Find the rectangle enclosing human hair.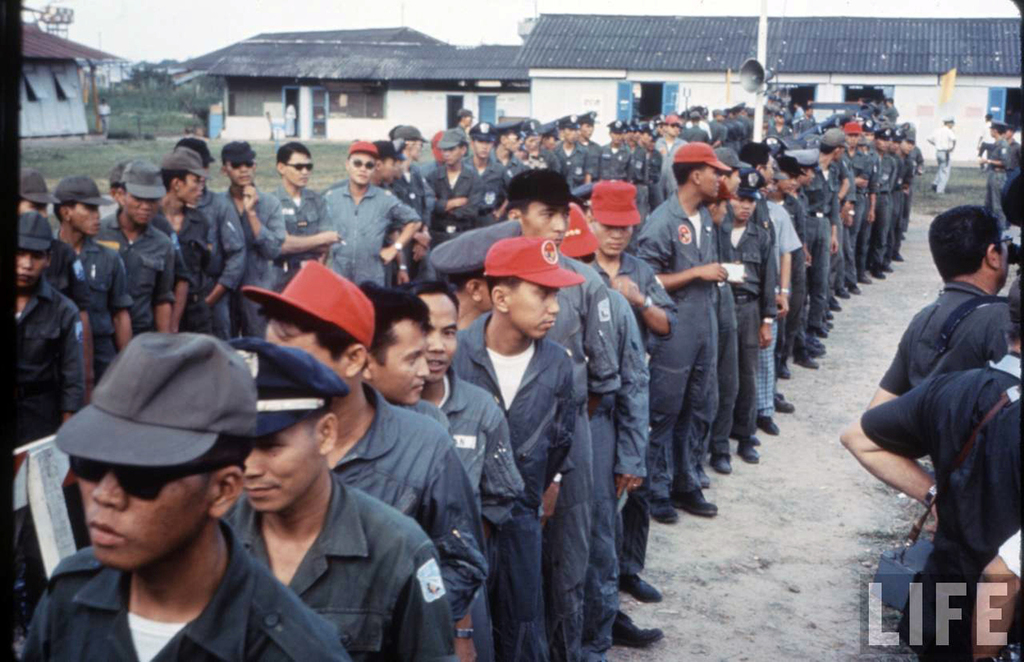
pyautogui.locateOnScreen(672, 165, 703, 188).
